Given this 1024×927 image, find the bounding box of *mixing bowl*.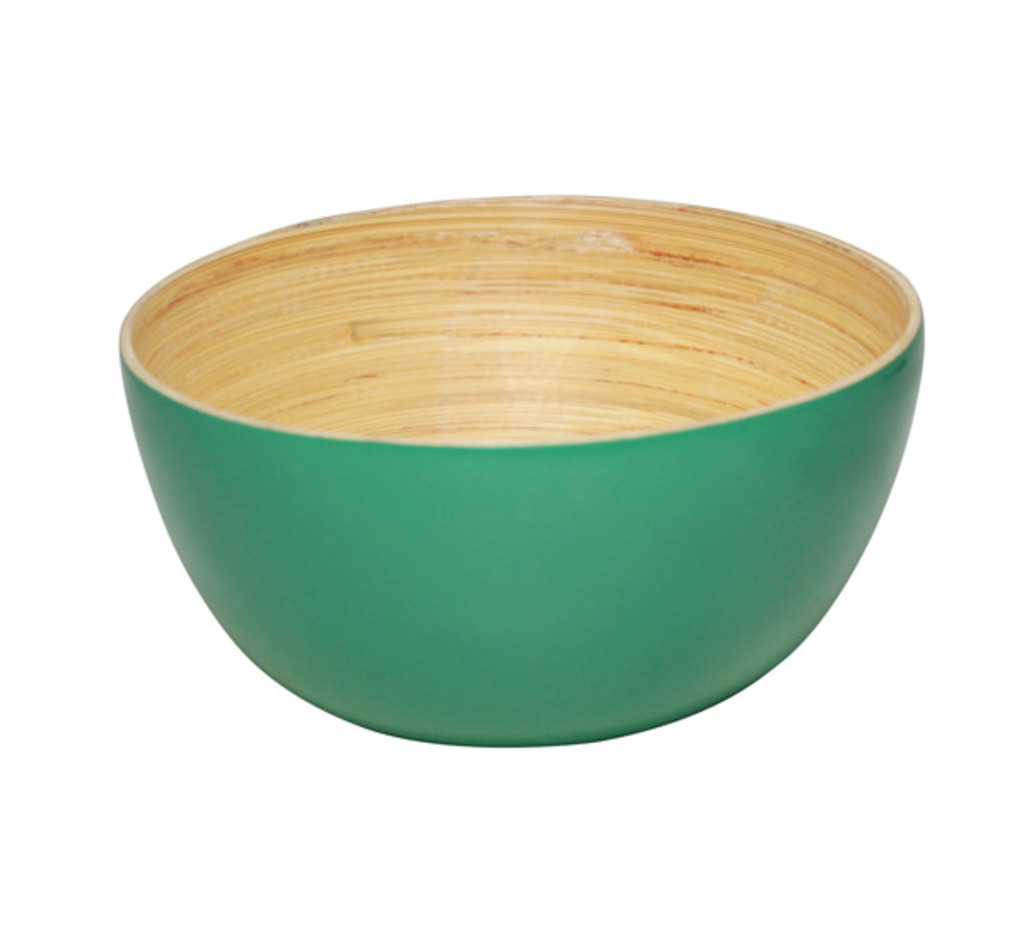
118, 191, 927, 746.
